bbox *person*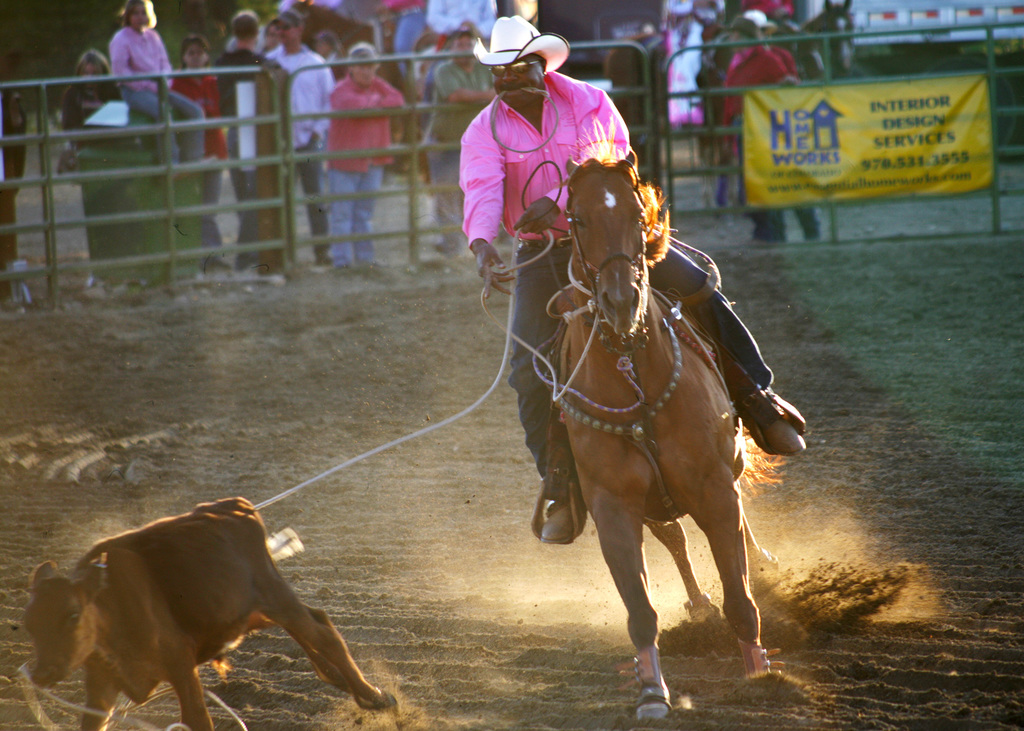
bbox(60, 53, 180, 216)
